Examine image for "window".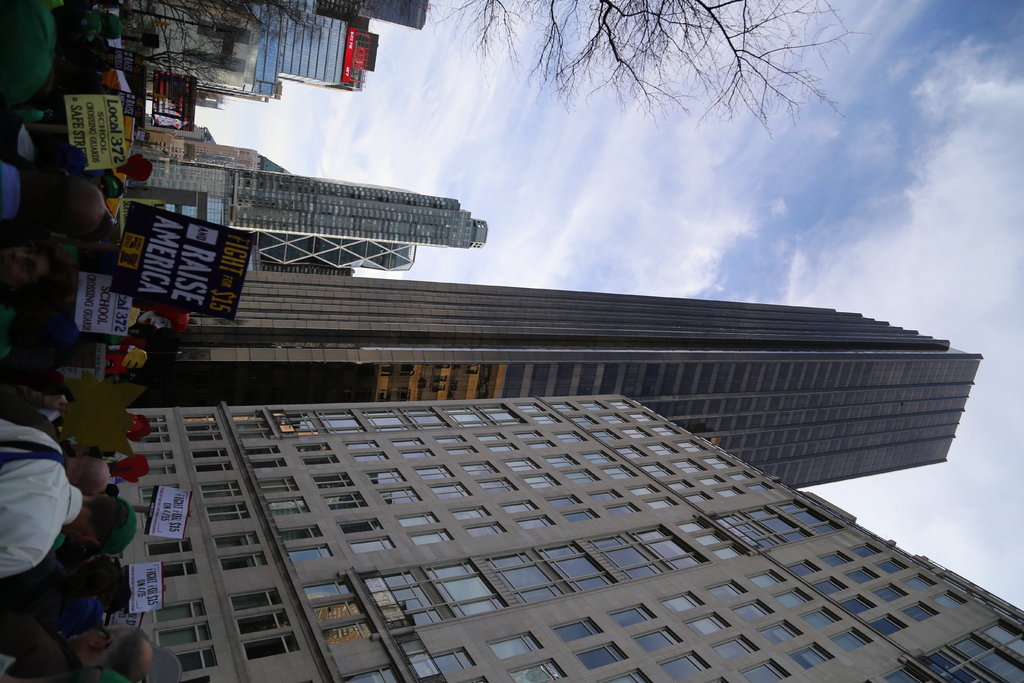
Examination result: bbox=(364, 569, 444, 632).
